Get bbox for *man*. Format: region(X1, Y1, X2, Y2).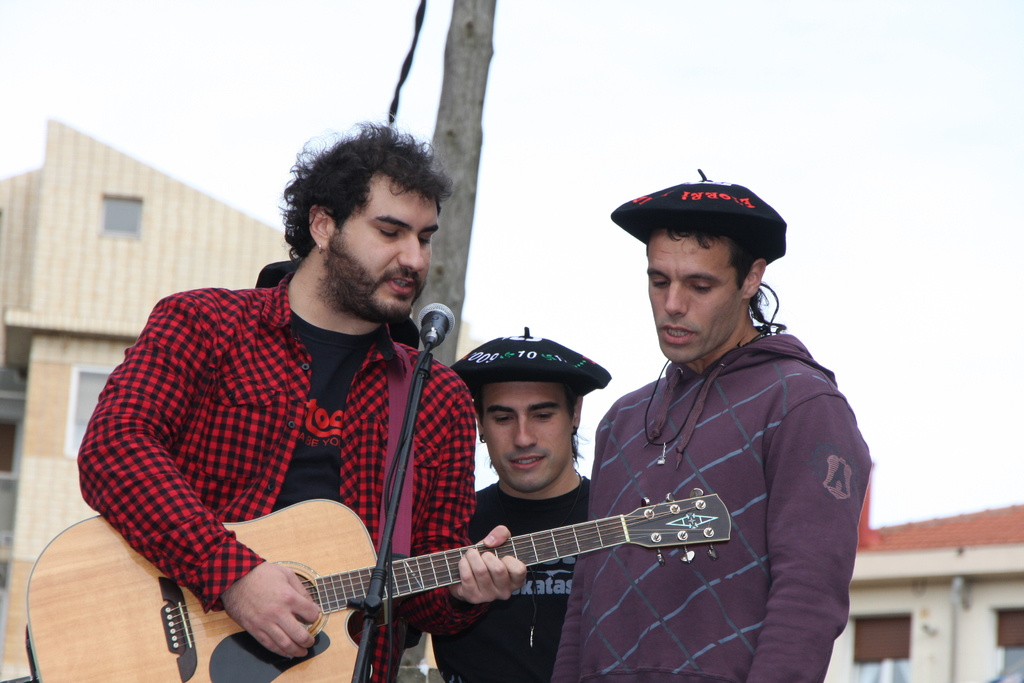
region(74, 110, 550, 682).
